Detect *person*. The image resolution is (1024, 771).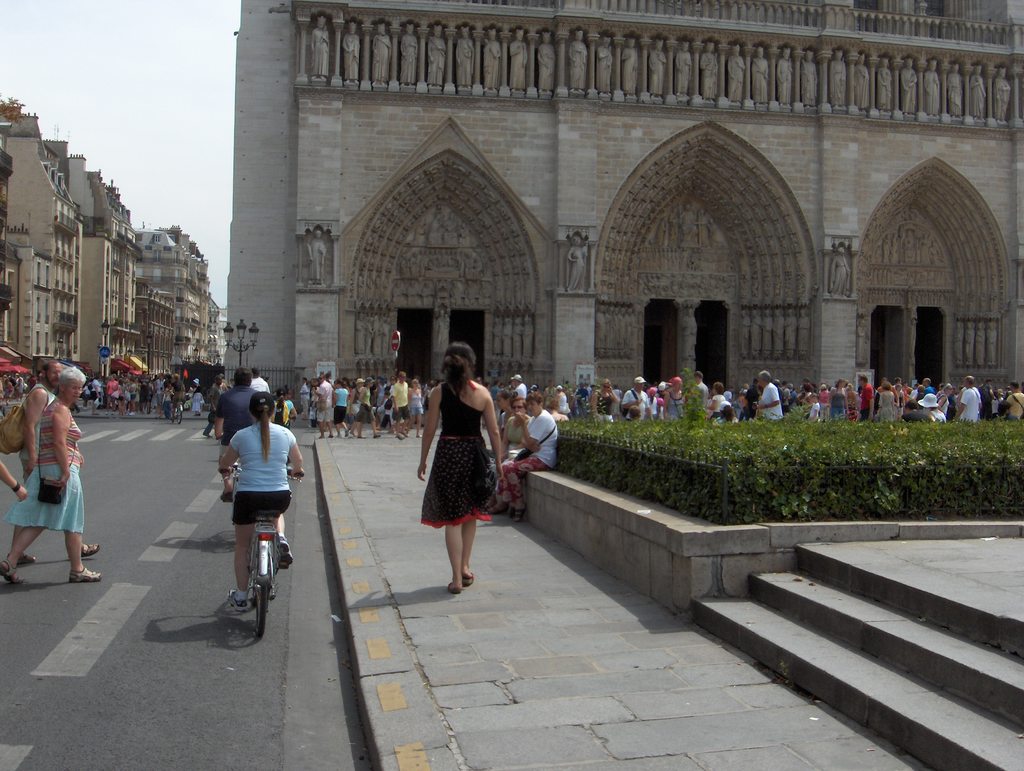
[x1=0, y1=459, x2=27, y2=502].
